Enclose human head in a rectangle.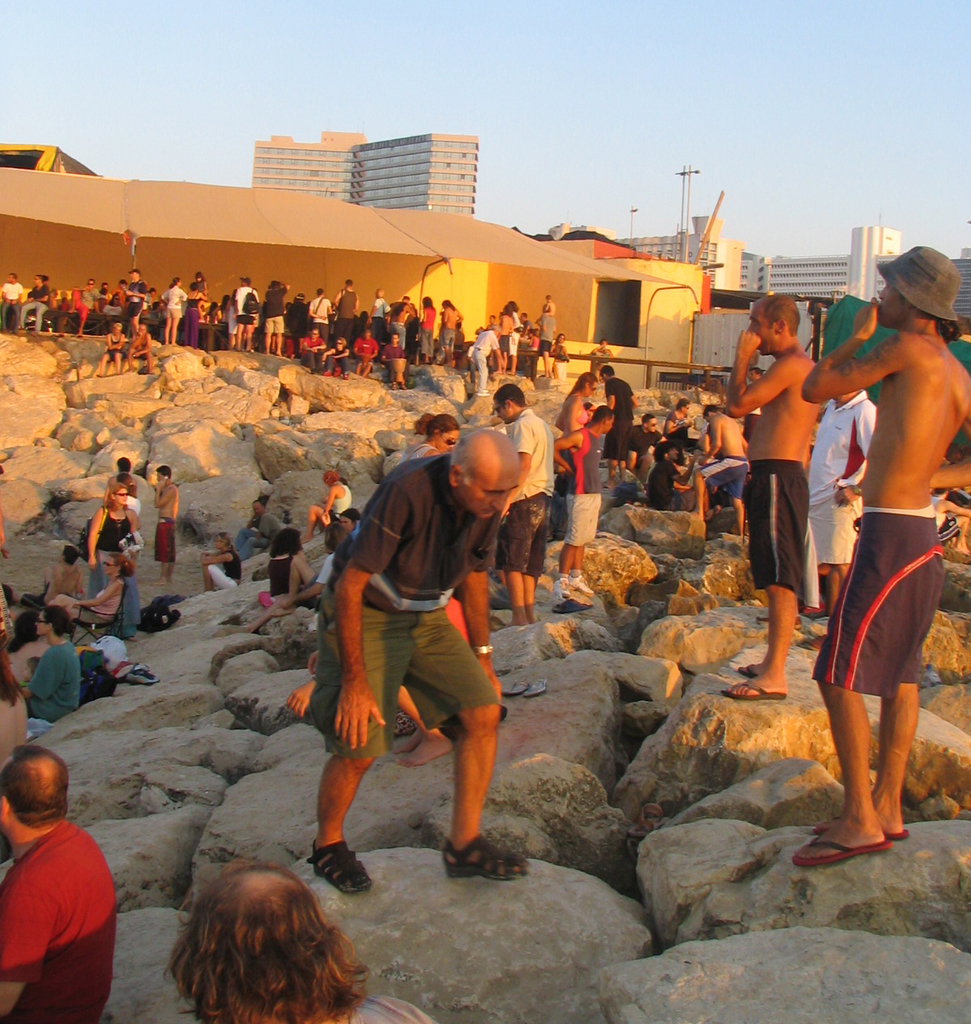
269, 531, 297, 558.
